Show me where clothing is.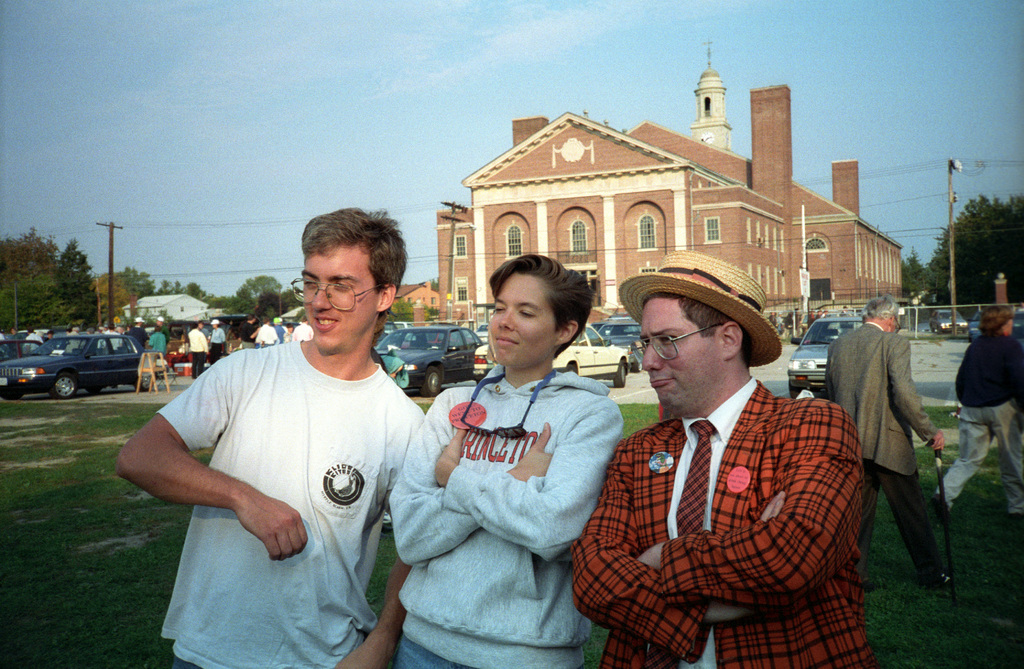
clothing is at BBox(210, 327, 224, 363).
